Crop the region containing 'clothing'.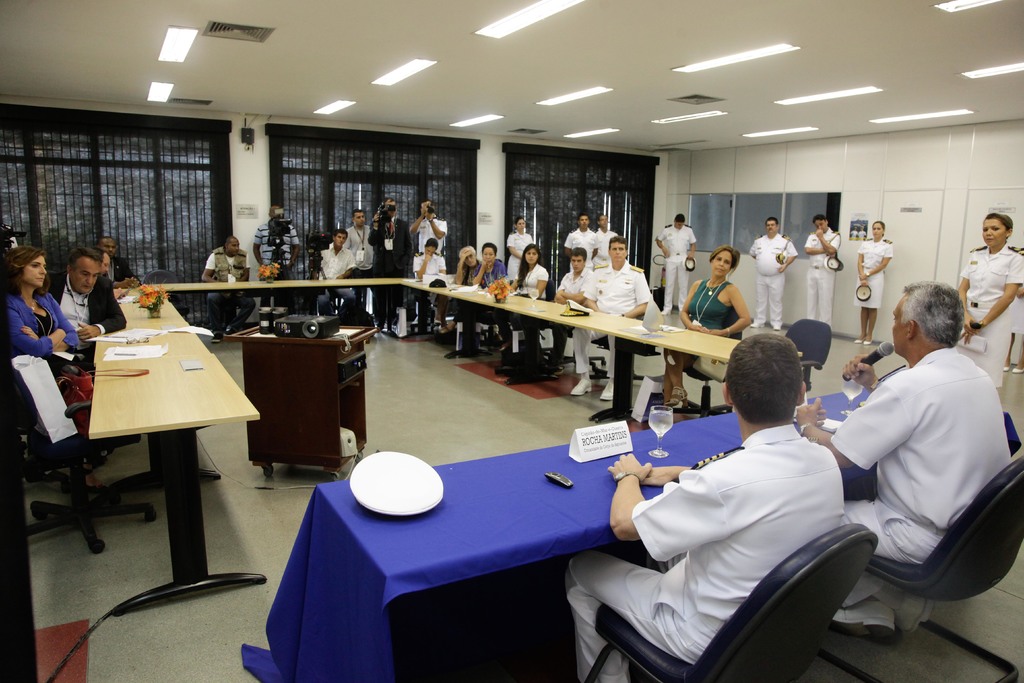
Crop region: box=[658, 226, 700, 313].
